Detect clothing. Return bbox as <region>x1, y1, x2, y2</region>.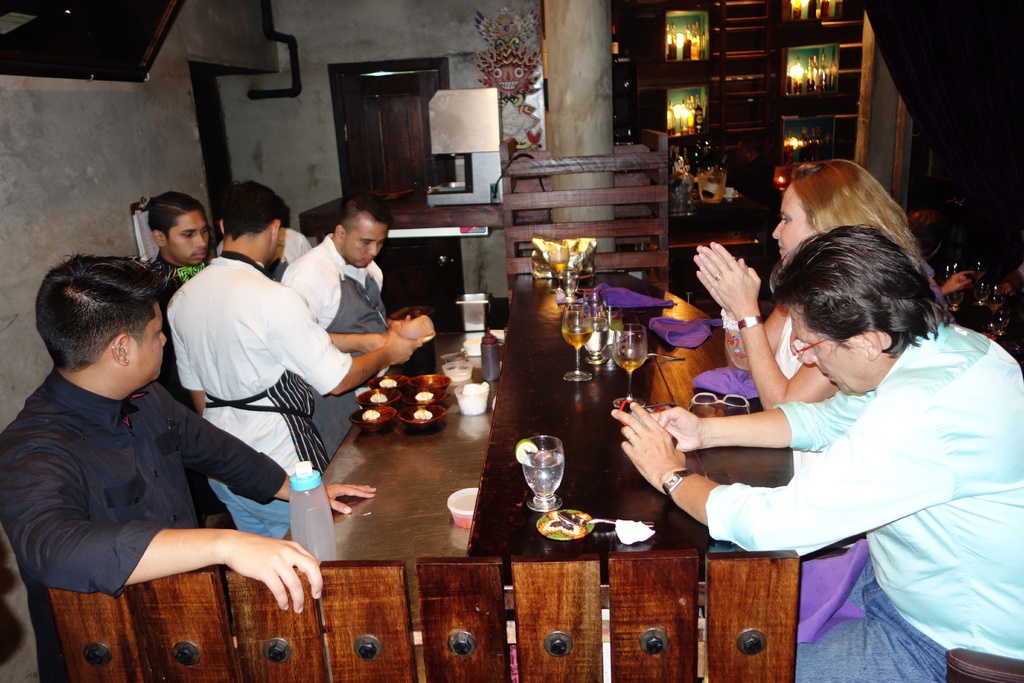
<region>165, 254, 351, 541</region>.
